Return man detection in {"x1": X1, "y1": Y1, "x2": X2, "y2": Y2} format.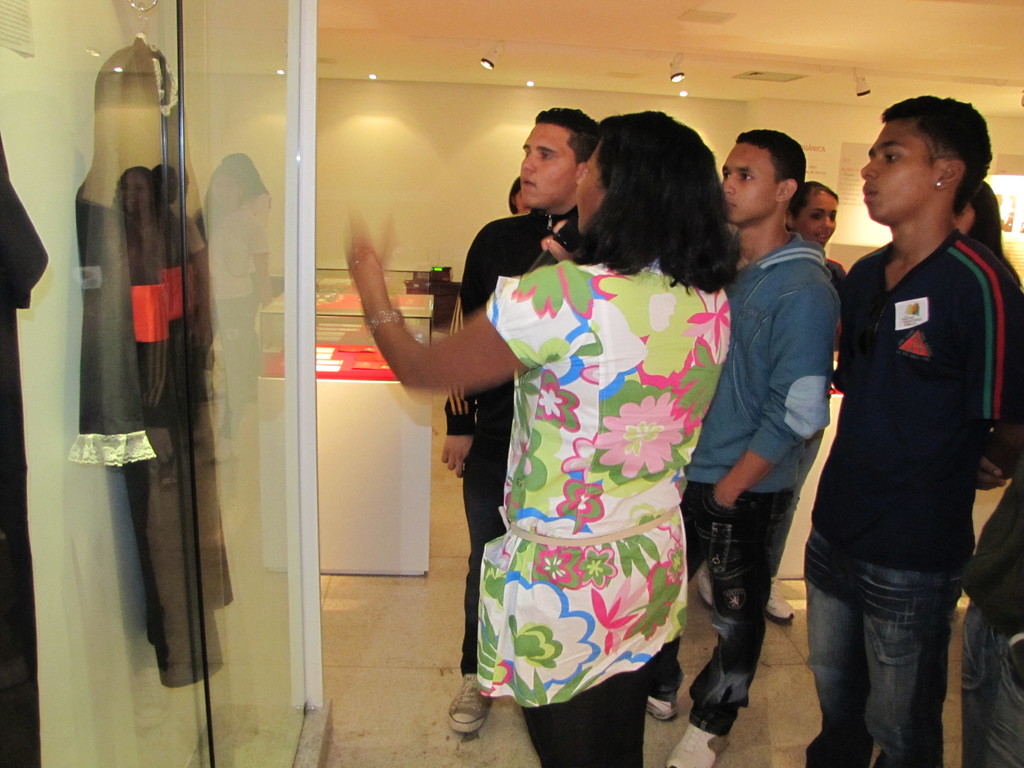
{"x1": 453, "y1": 104, "x2": 611, "y2": 724}.
